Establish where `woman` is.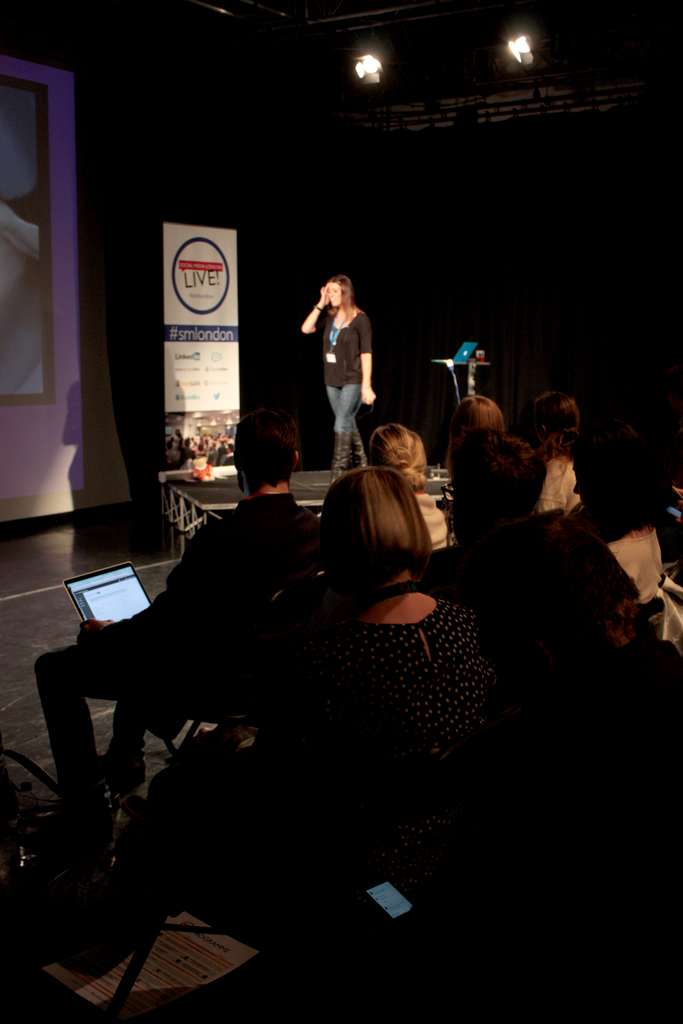
Established at <box>68,462,488,972</box>.
